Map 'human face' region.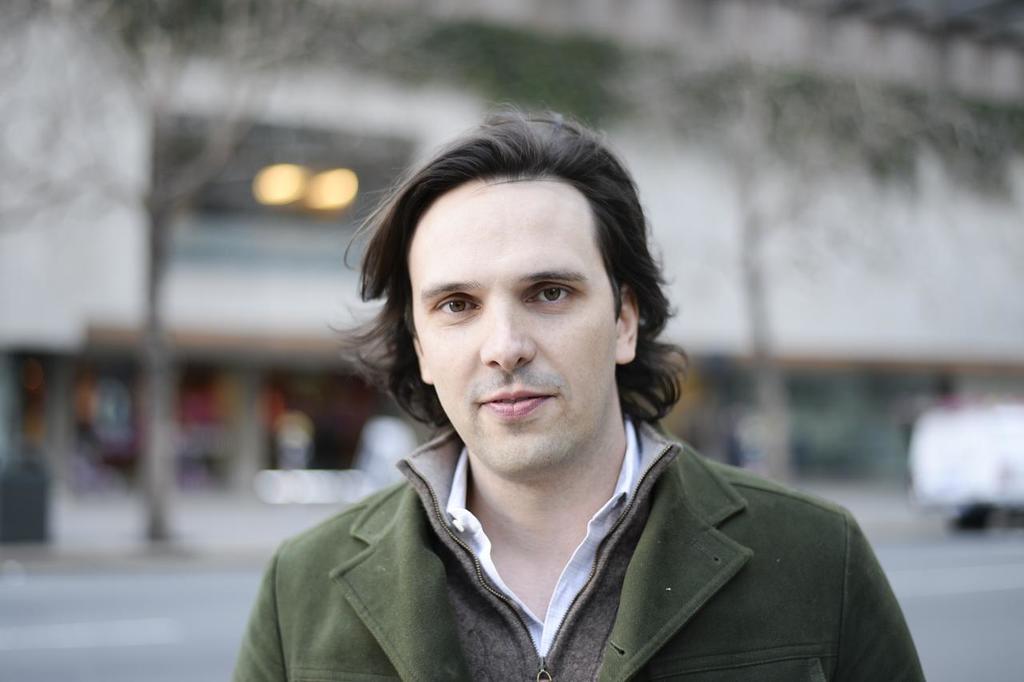
Mapped to pyautogui.locateOnScreen(415, 186, 626, 474).
